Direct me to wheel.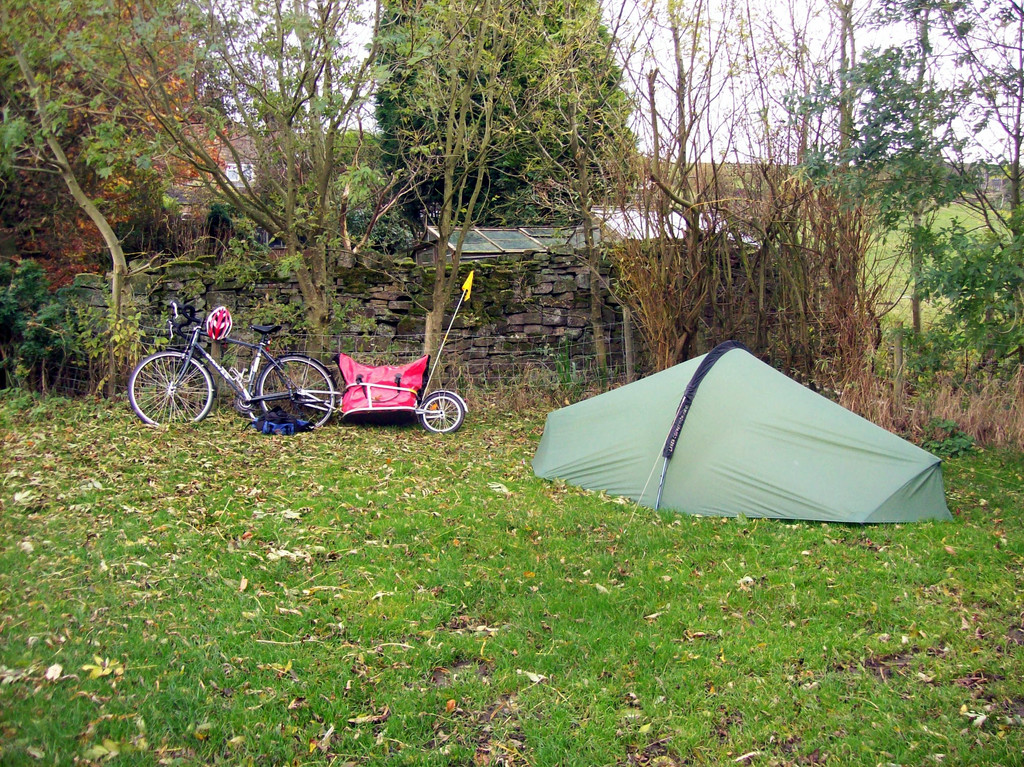
Direction: [259, 354, 335, 427].
